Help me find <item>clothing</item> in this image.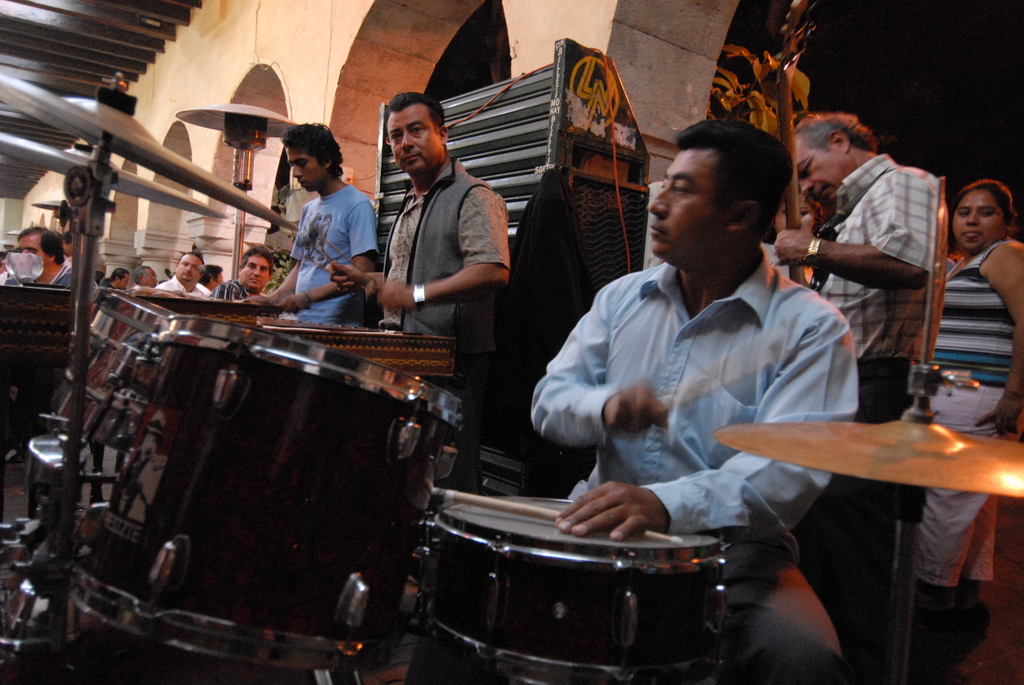
Found it: <box>166,265,209,312</box>.
